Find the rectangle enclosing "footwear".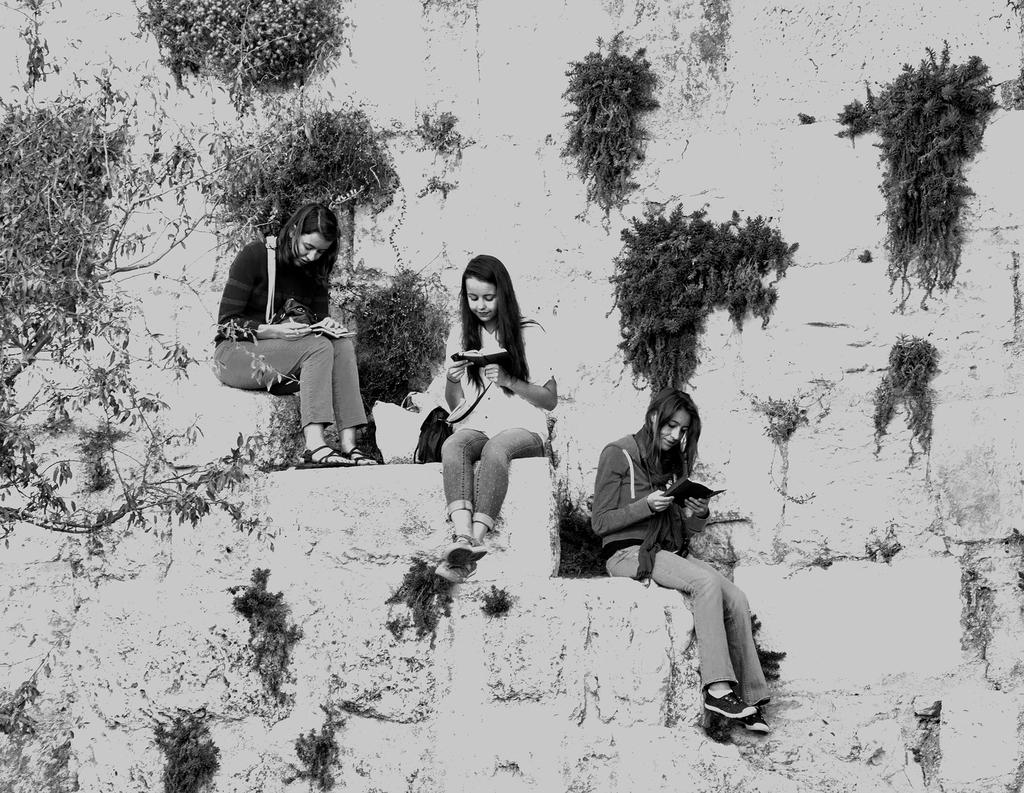
435,560,469,578.
